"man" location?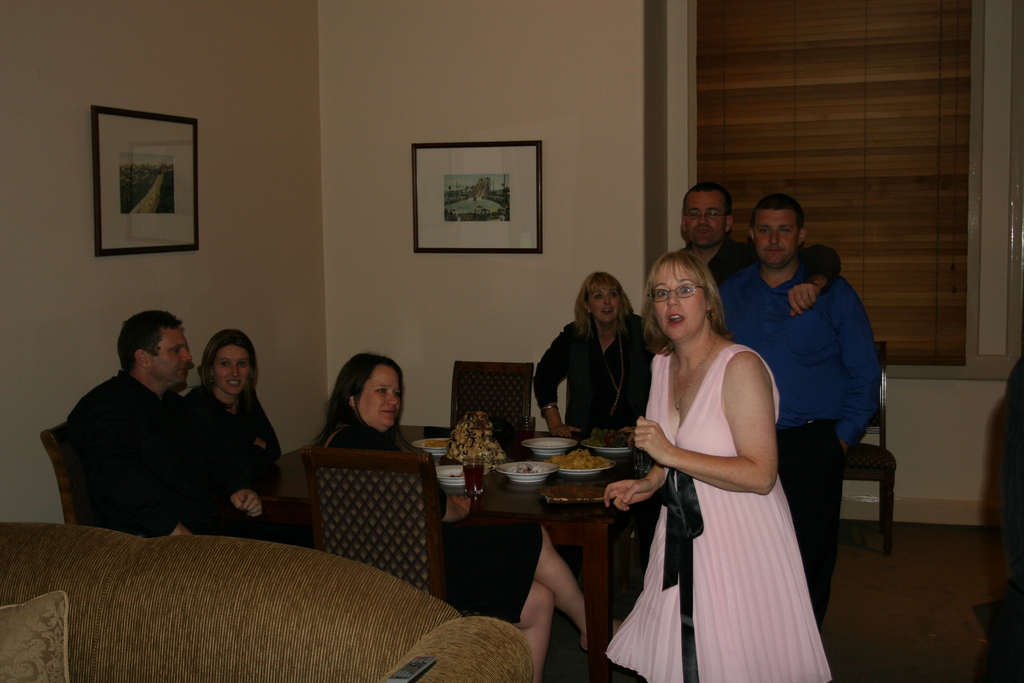
box(61, 304, 247, 545)
